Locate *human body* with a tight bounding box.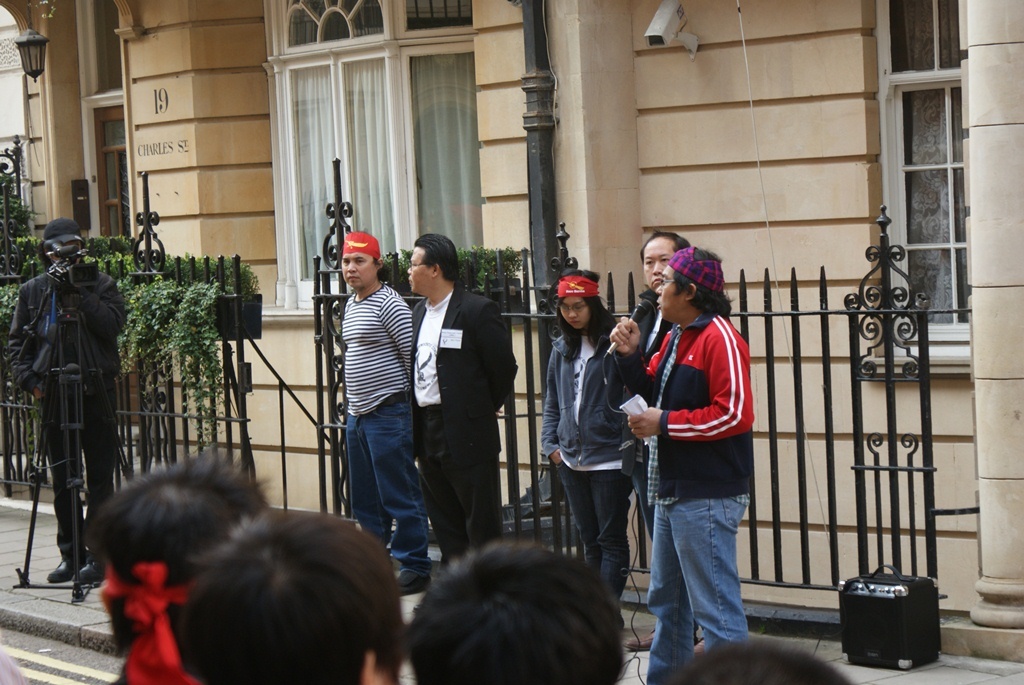
x1=418, y1=240, x2=520, y2=562.
